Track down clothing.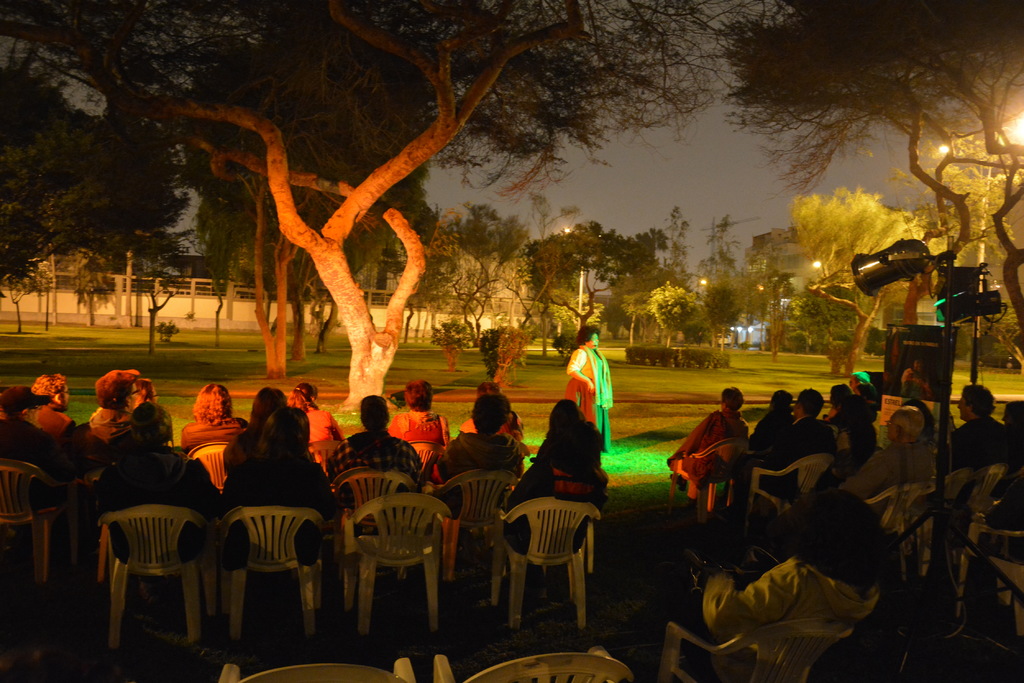
Tracked to 568/339/612/456.
